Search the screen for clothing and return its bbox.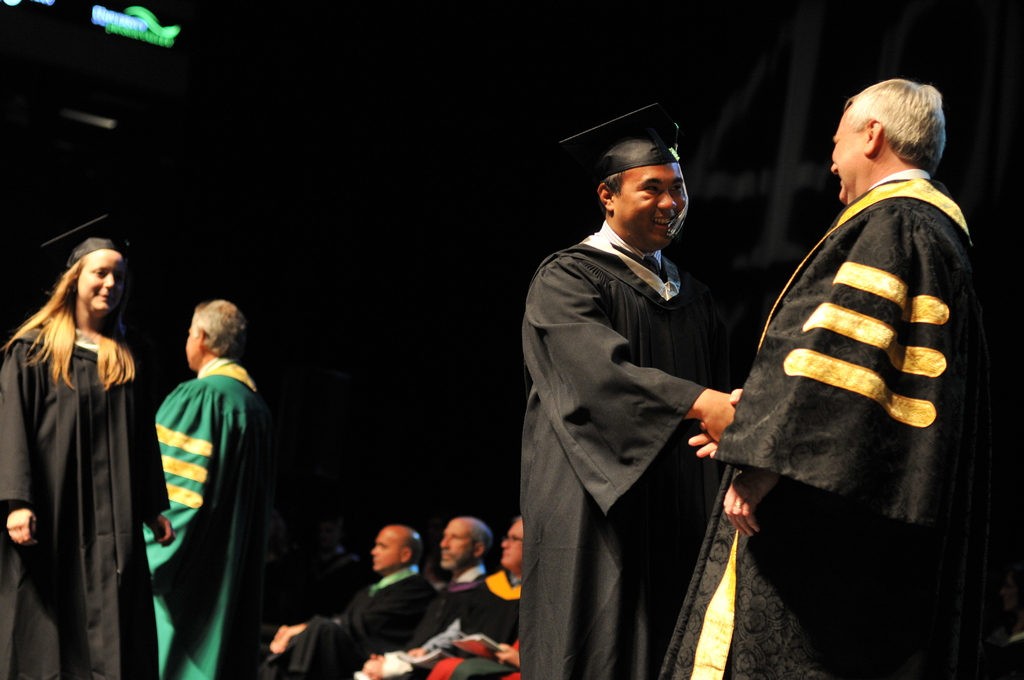
Found: {"left": 668, "top": 174, "right": 1003, "bottom": 679}.
